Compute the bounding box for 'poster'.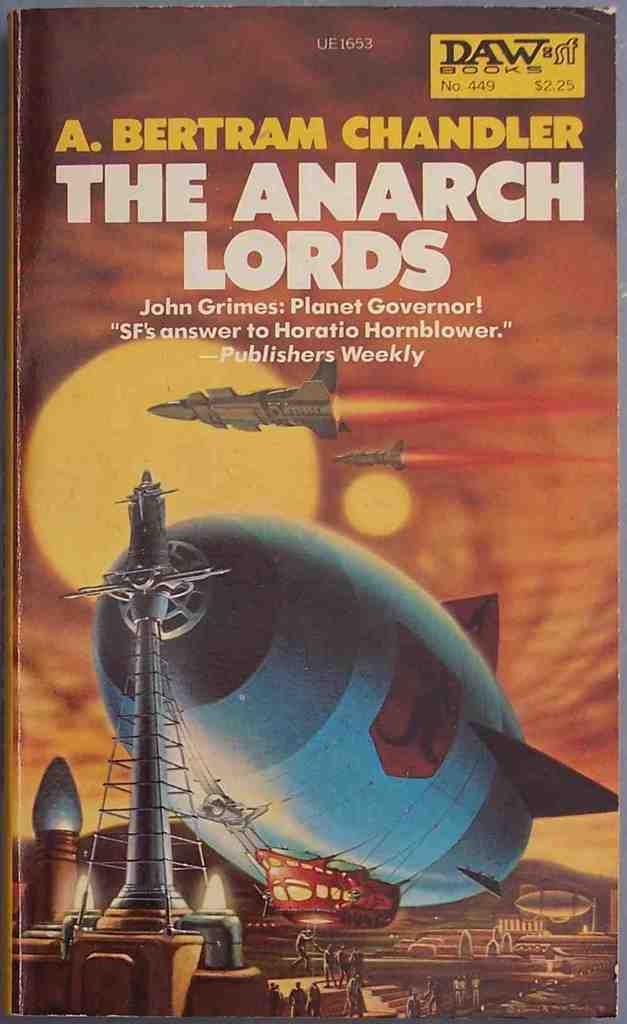
(x1=0, y1=0, x2=626, y2=1023).
